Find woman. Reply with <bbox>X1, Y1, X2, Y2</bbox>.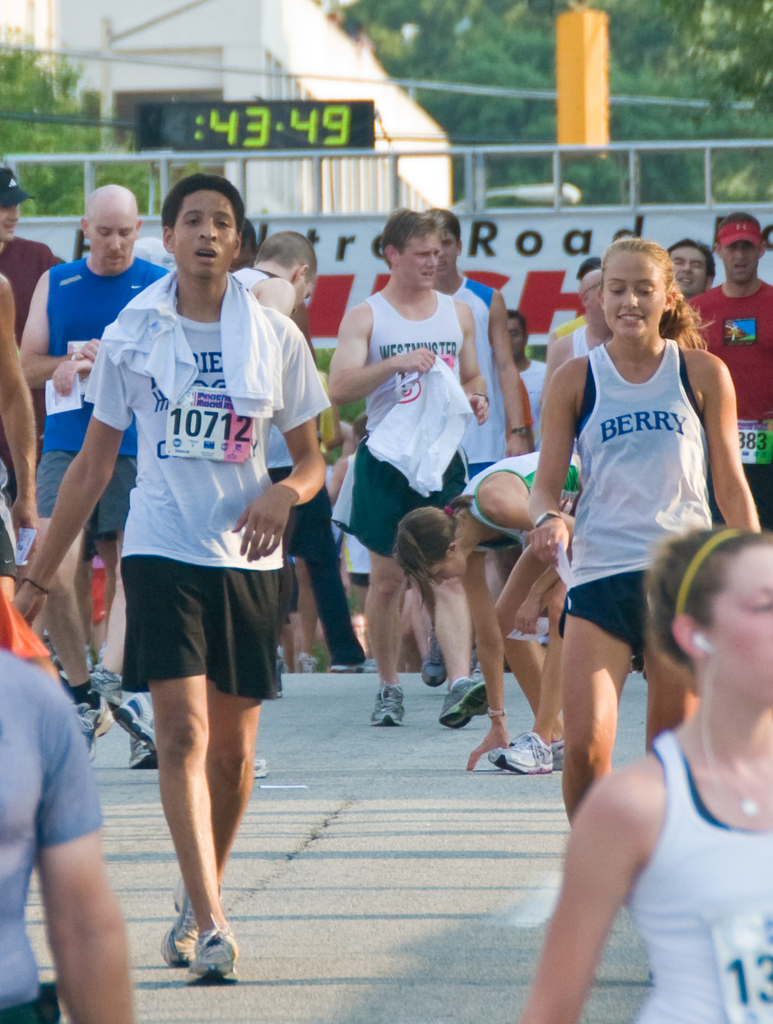
<bbox>388, 447, 596, 777</bbox>.
